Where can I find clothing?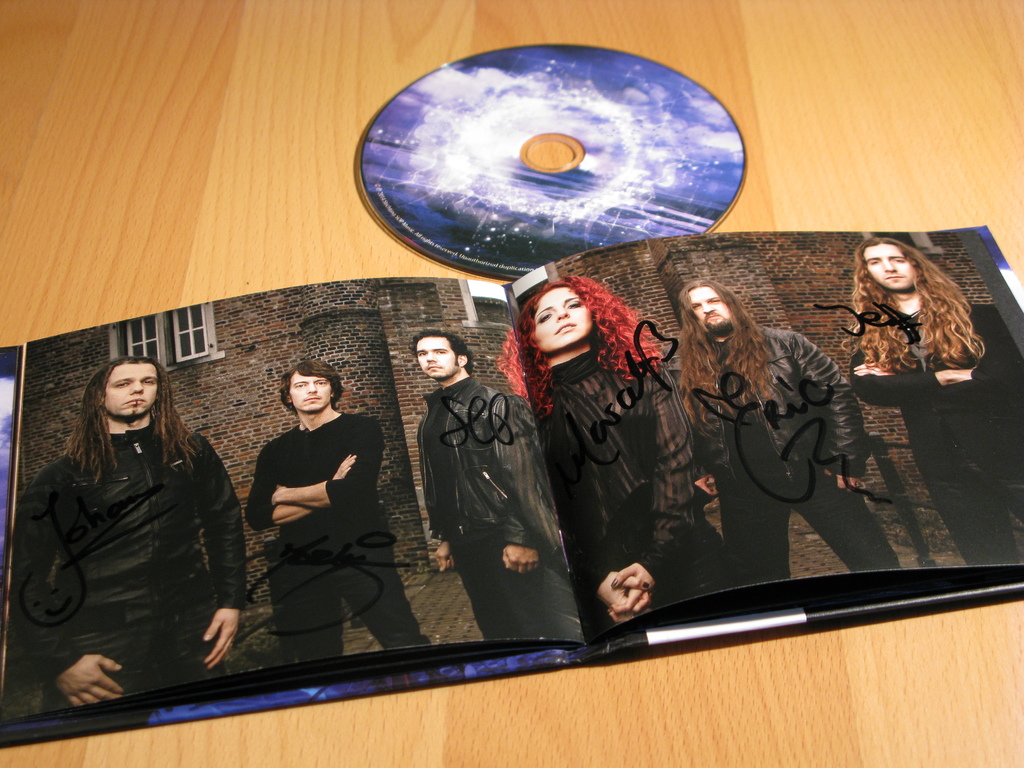
You can find it at crop(249, 410, 435, 662).
